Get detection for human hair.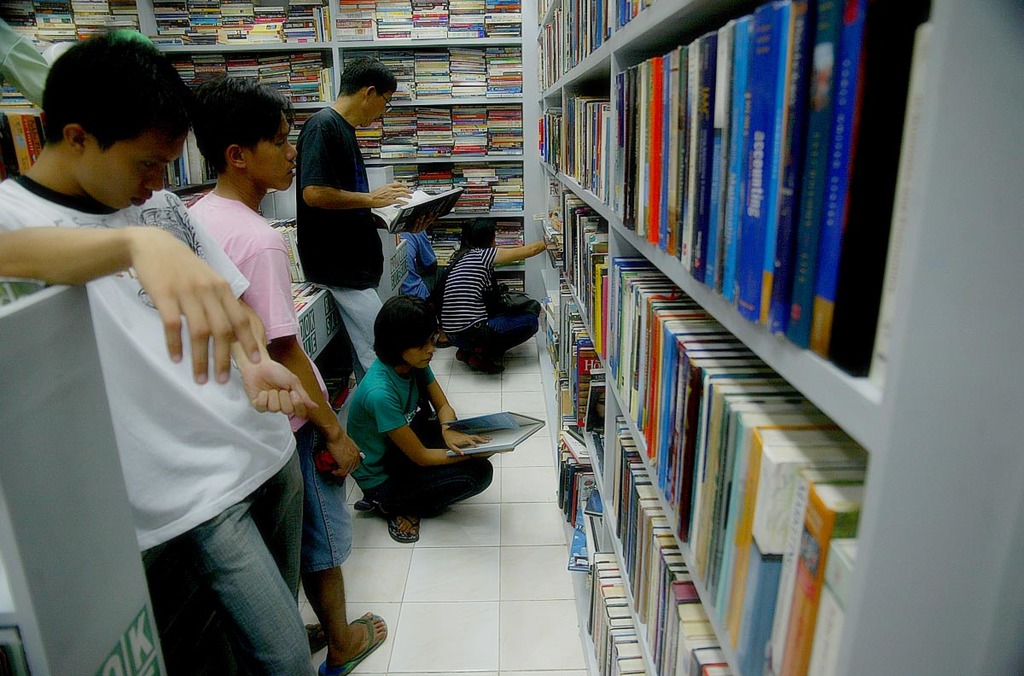
Detection: [42,31,198,158].
